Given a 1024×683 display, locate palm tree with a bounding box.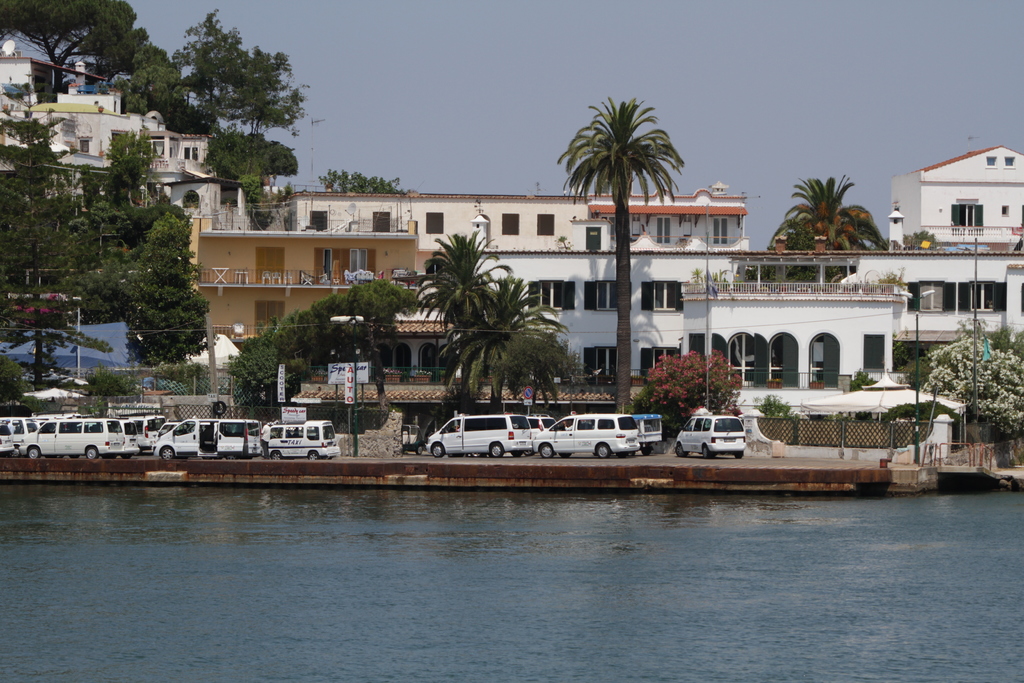
Located: region(556, 94, 692, 409).
